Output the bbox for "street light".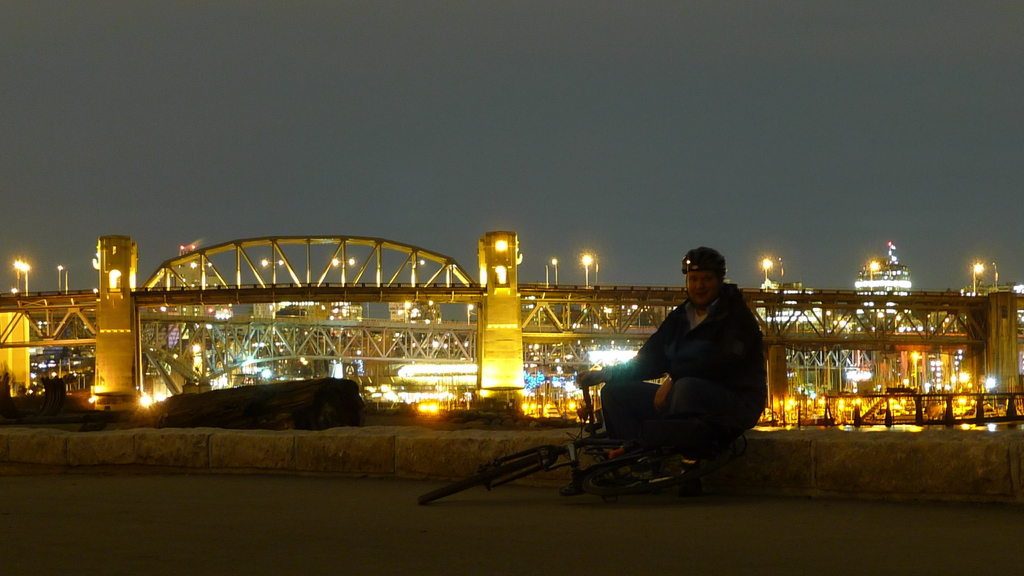
56,264,63,291.
